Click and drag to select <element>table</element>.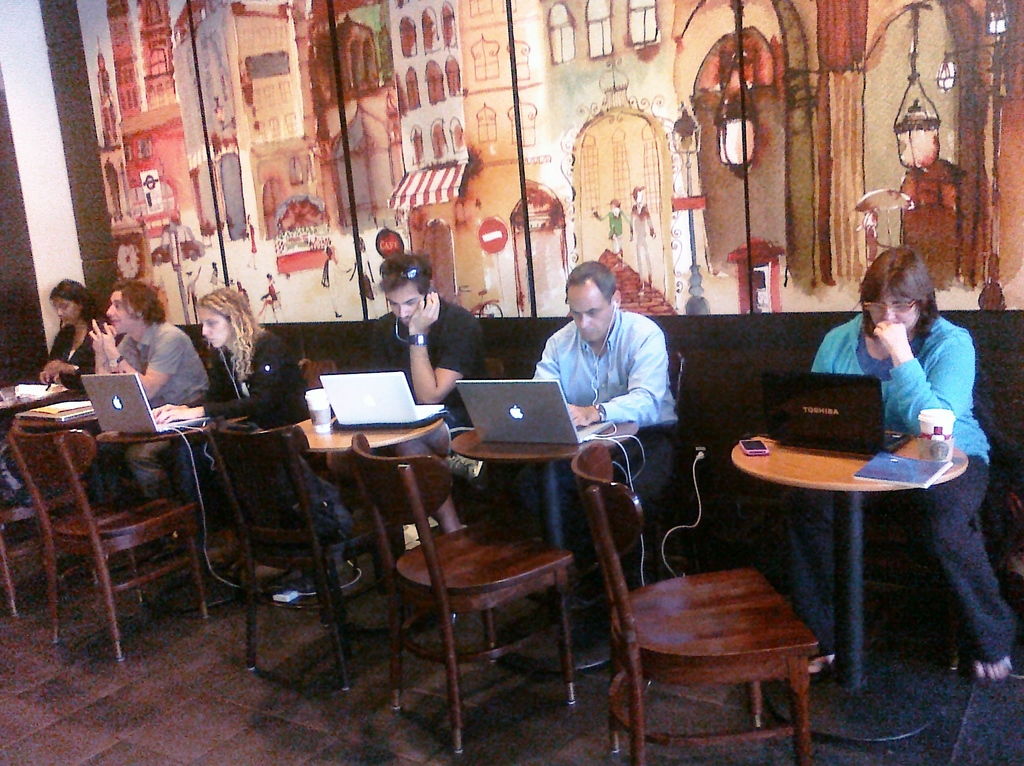
Selection: [left=95, top=404, right=251, bottom=591].
